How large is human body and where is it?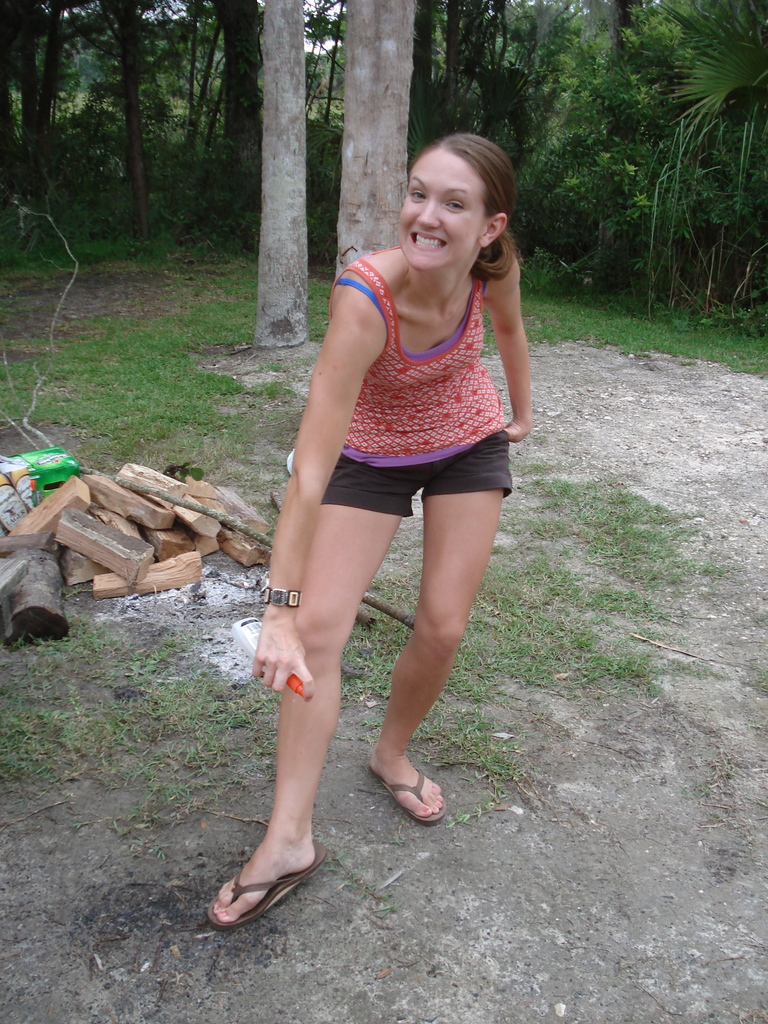
Bounding box: l=209, t=112, r=574, b=897.
